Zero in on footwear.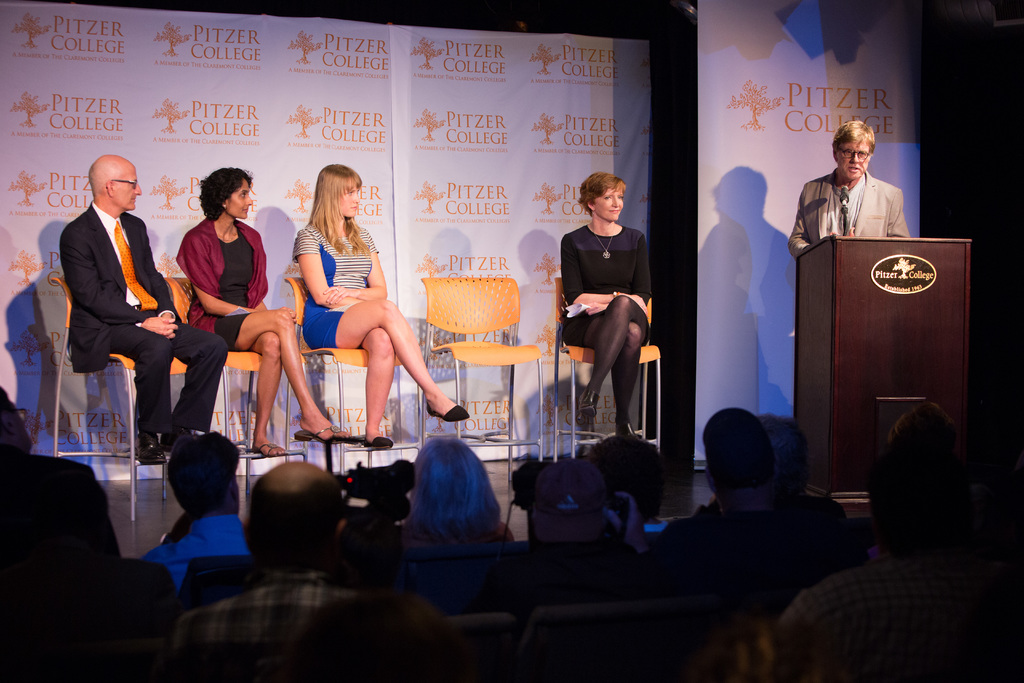
Zeroed in: select_region(159, 428, 198, 452).
